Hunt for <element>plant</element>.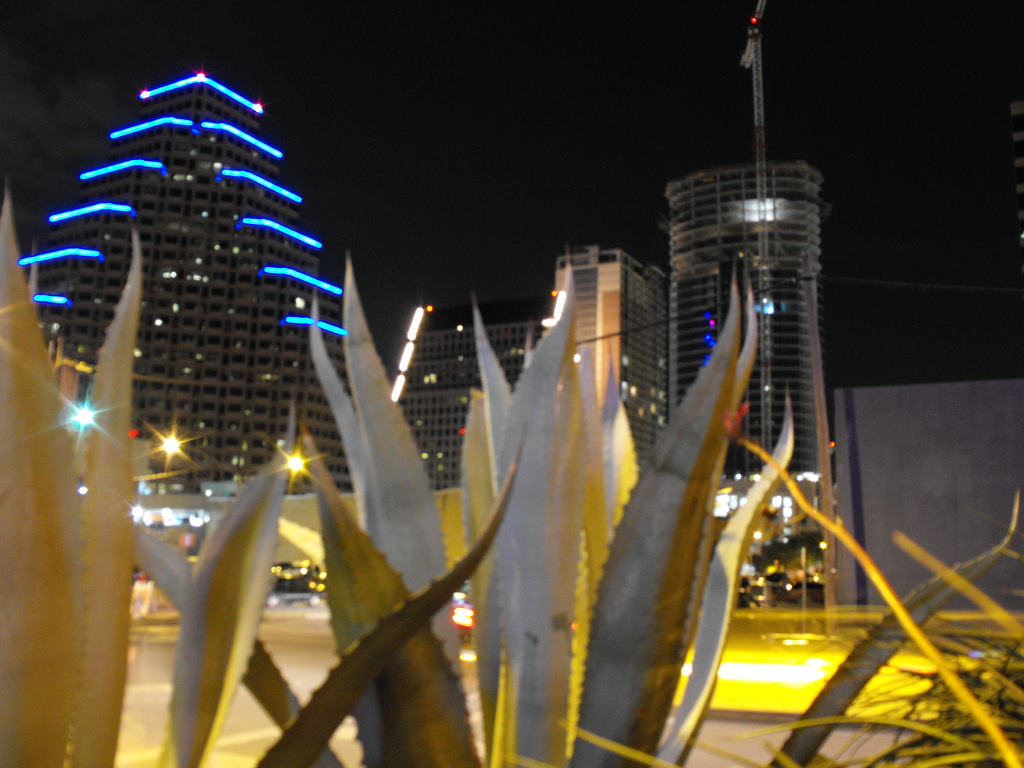
Hunted down at [306, 252, 798, 767].
